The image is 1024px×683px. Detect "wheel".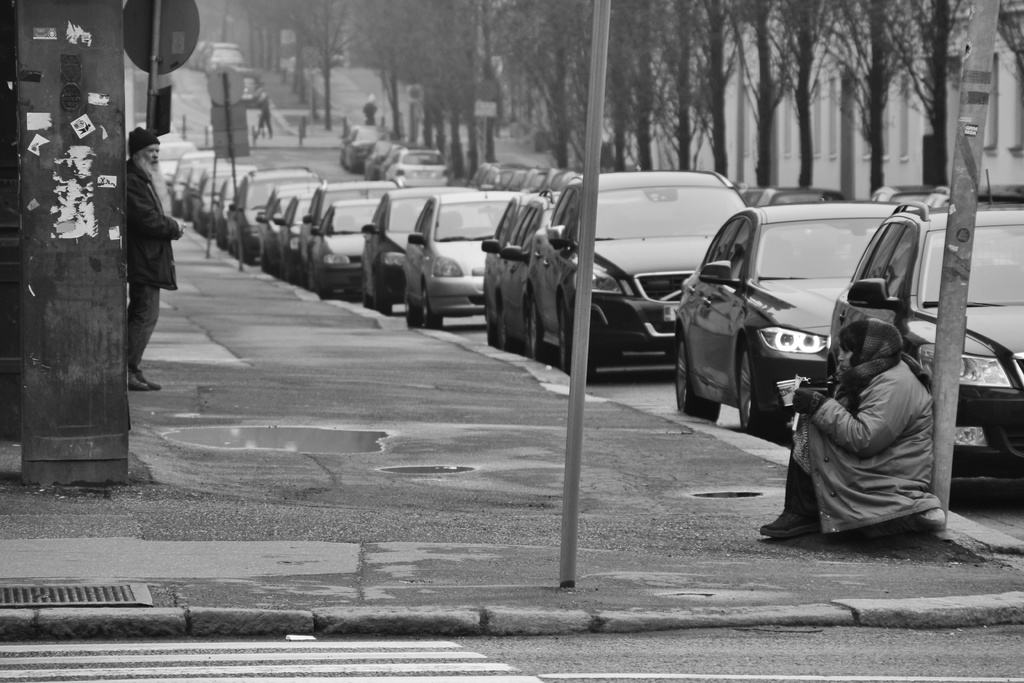
Detection: [x1=559, y1=303, x2=592, y2=383].
